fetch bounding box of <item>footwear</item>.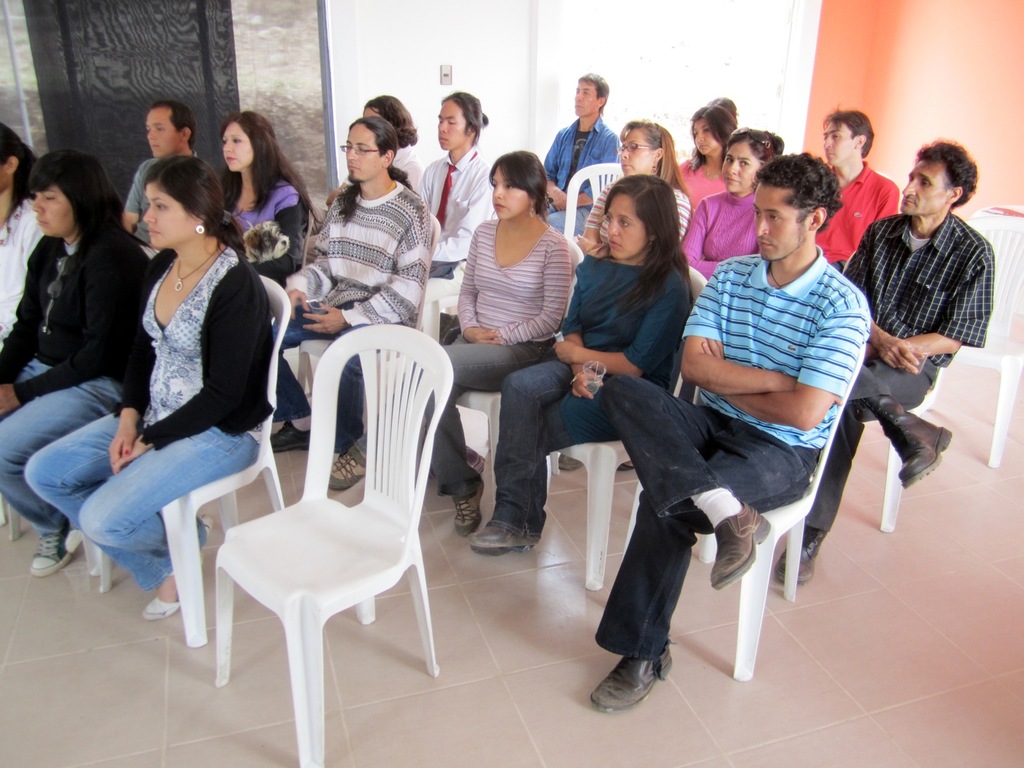
Bbox: 327/452/364/491.
